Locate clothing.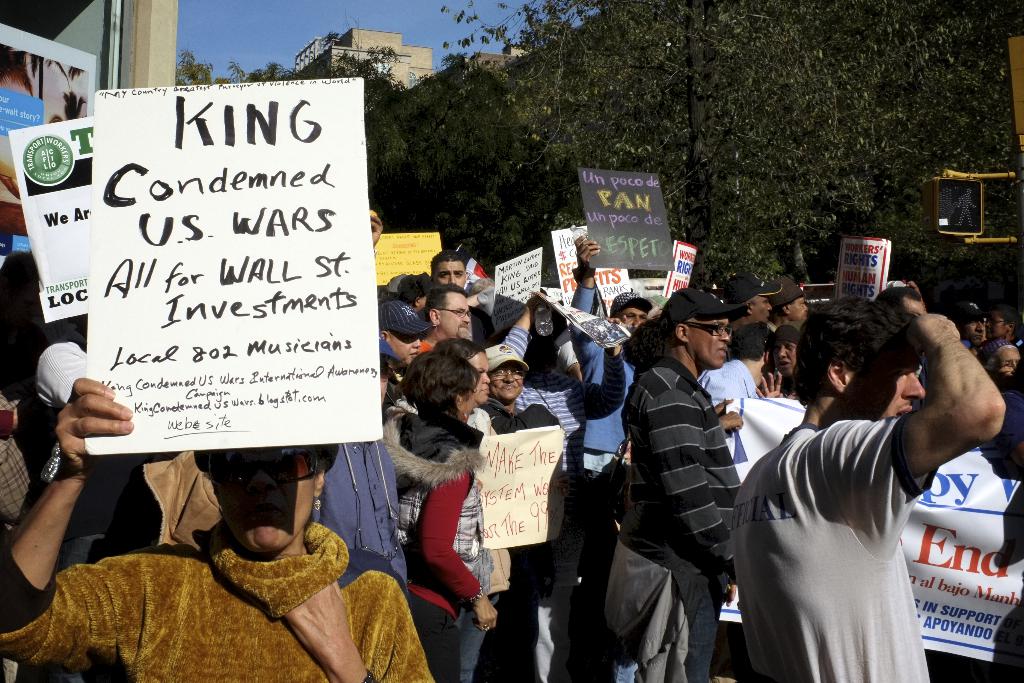
Bounding box: (0, 517, 442, 682).
